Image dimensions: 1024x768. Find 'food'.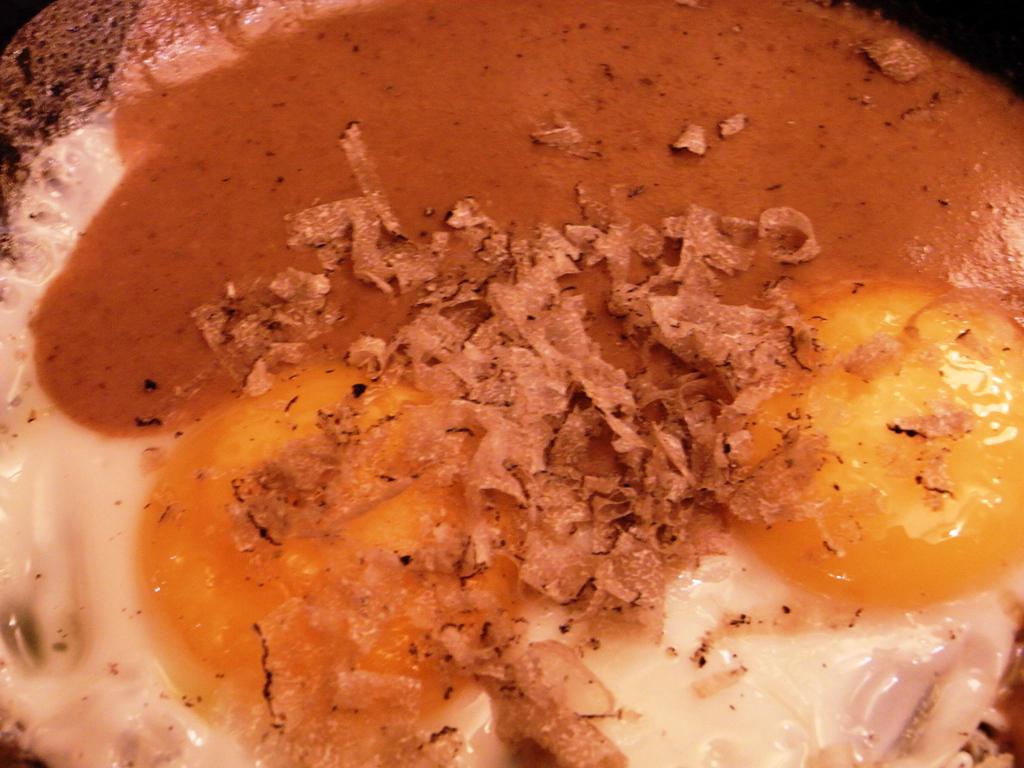
box(40, 34, 1023, 767).
